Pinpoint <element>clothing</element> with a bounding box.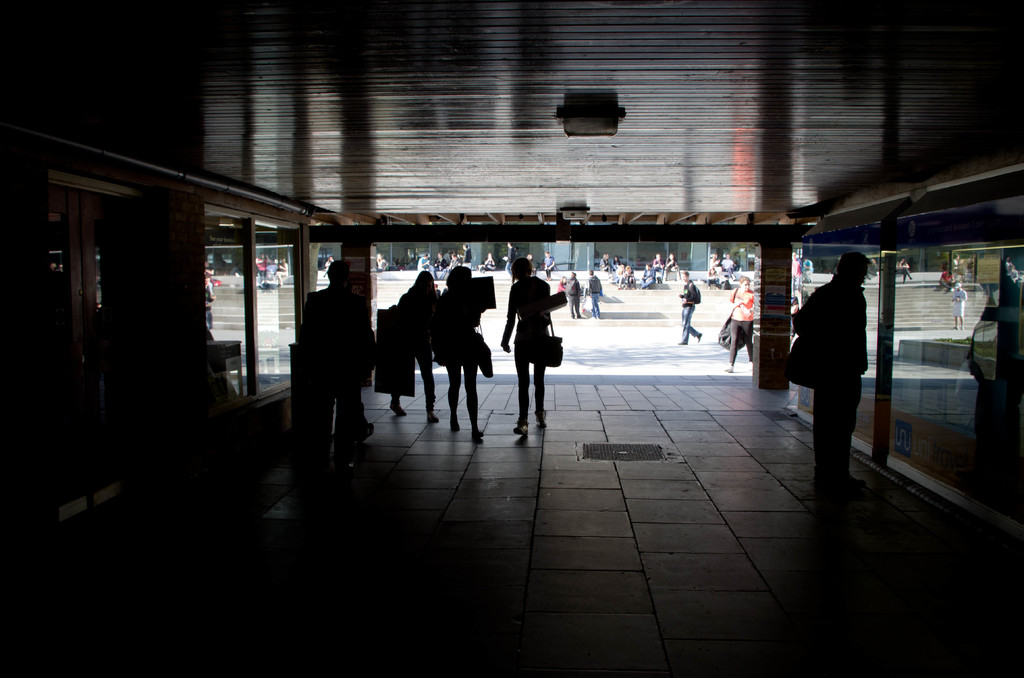
locate(566, 275, 580, 318).
